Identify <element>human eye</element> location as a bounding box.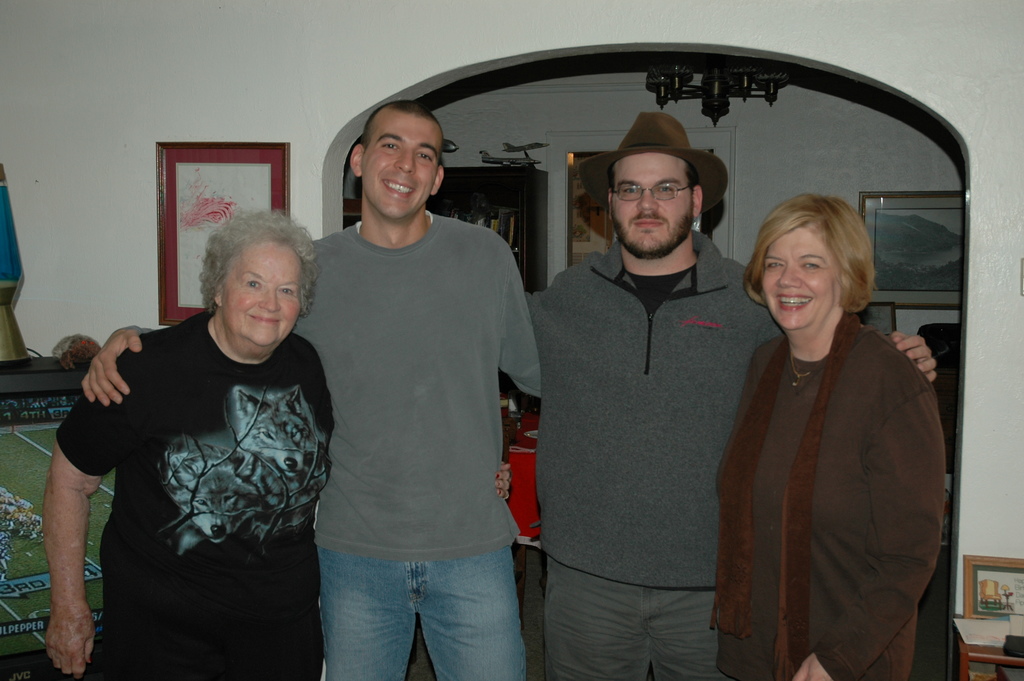
<box>278,285,300,298</box>.
